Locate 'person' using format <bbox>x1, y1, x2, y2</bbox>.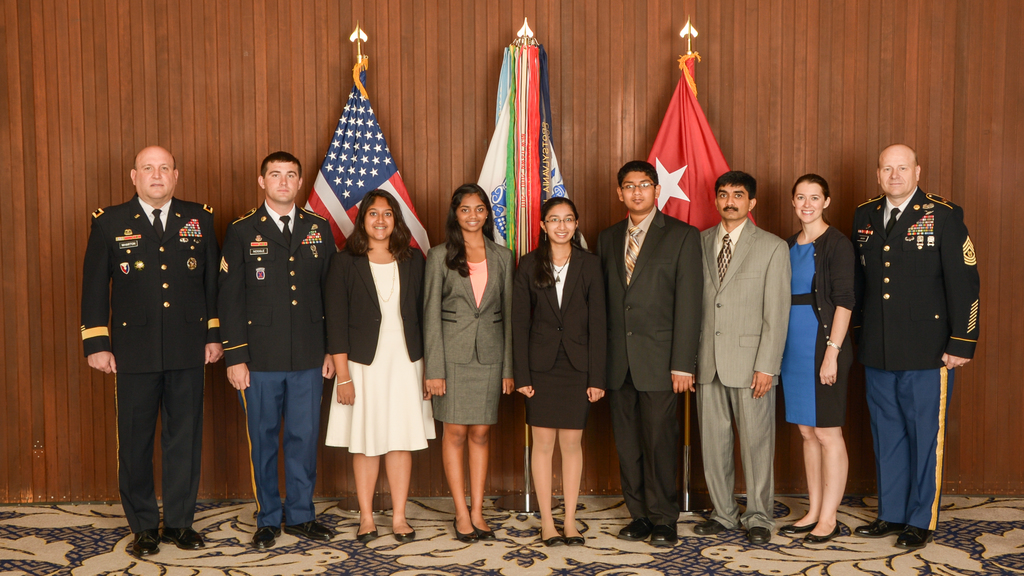
<bbox>604, 167, 698, 554</bbox>.
